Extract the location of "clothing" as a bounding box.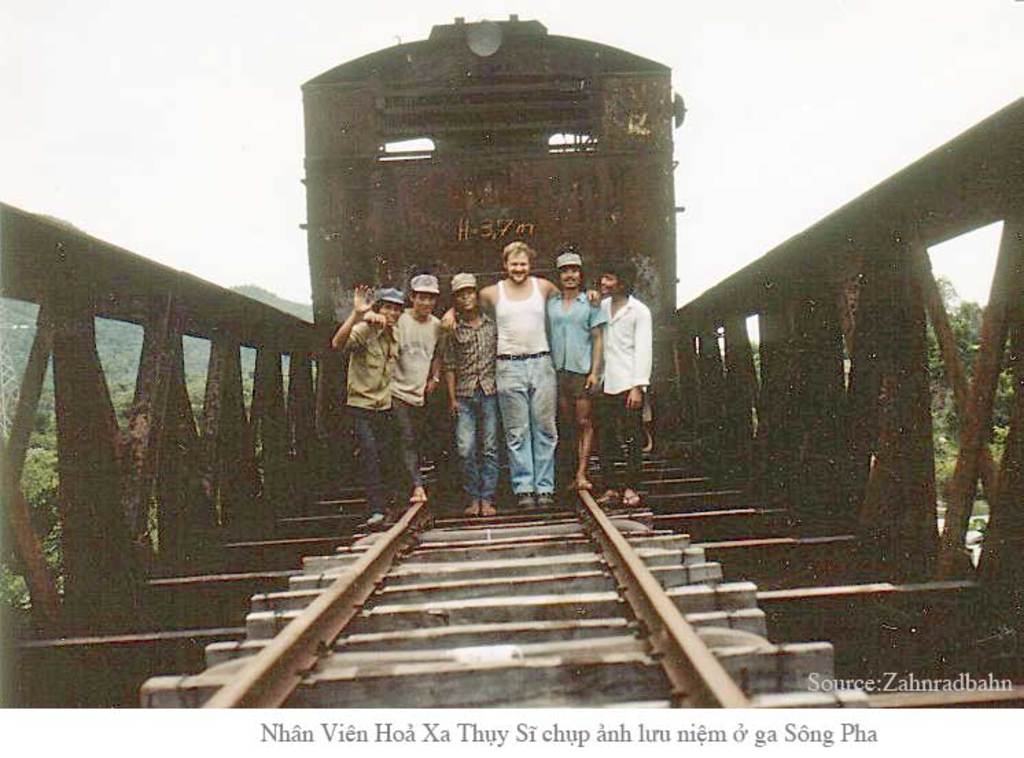
<region>384, 305, 453, 476</region>.
